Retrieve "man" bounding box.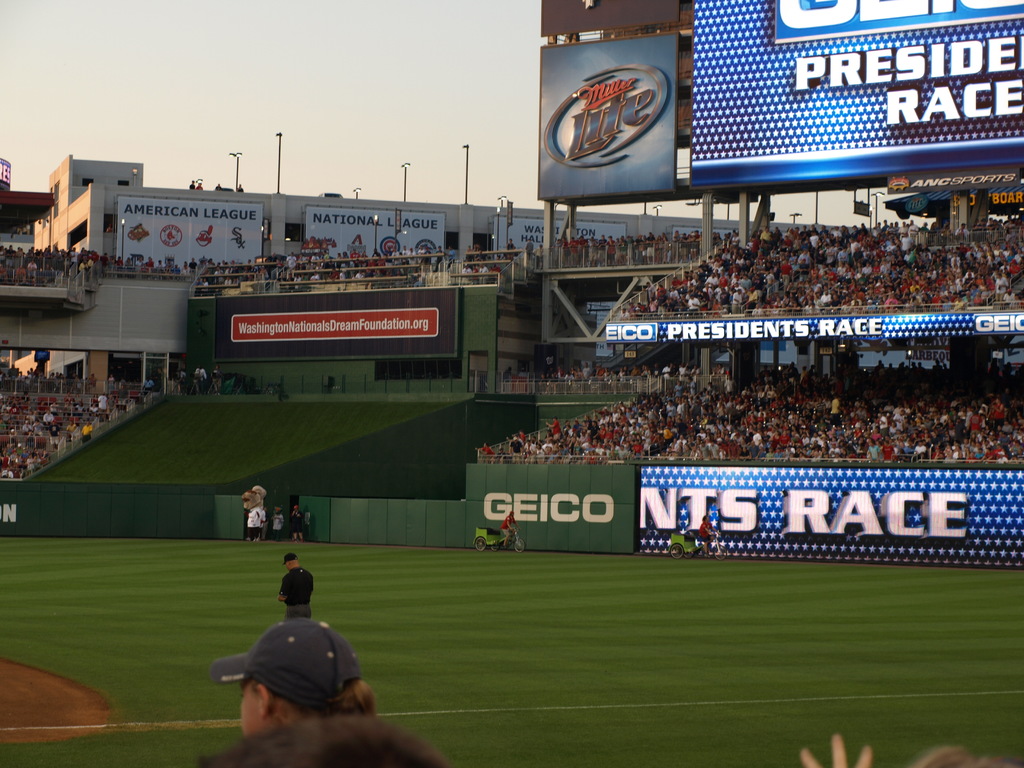
Bounding box: locate(275, 502, 286, 536).
